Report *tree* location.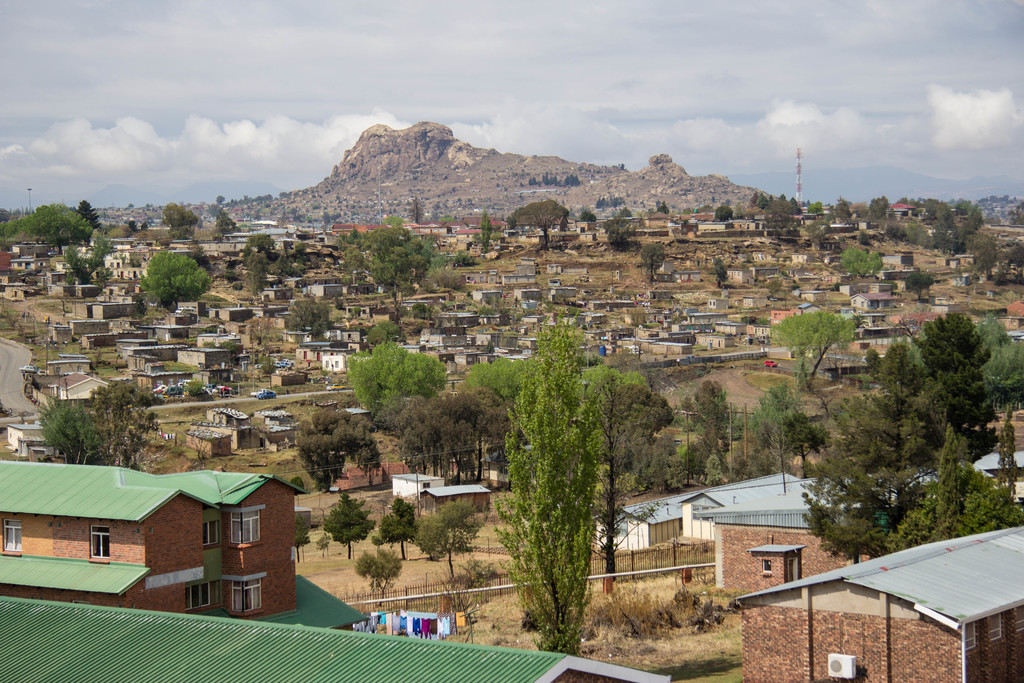
Report: bbox=(901, 266, 932, 304).
